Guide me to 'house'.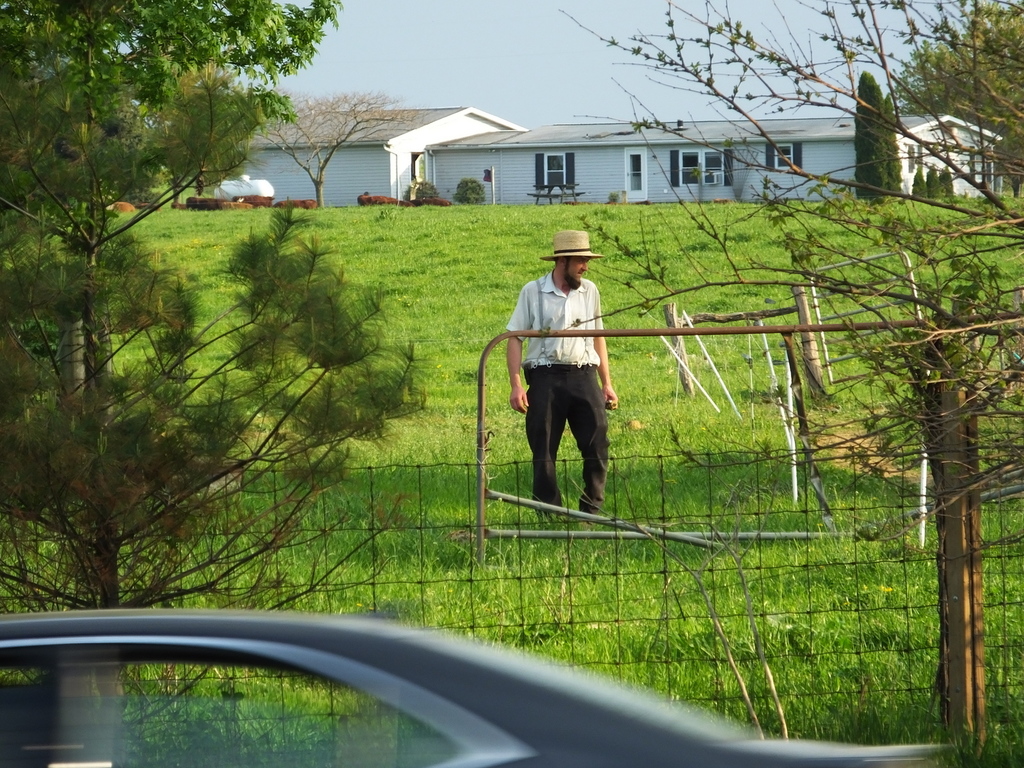
Guidance: 426:103:1000:197.
